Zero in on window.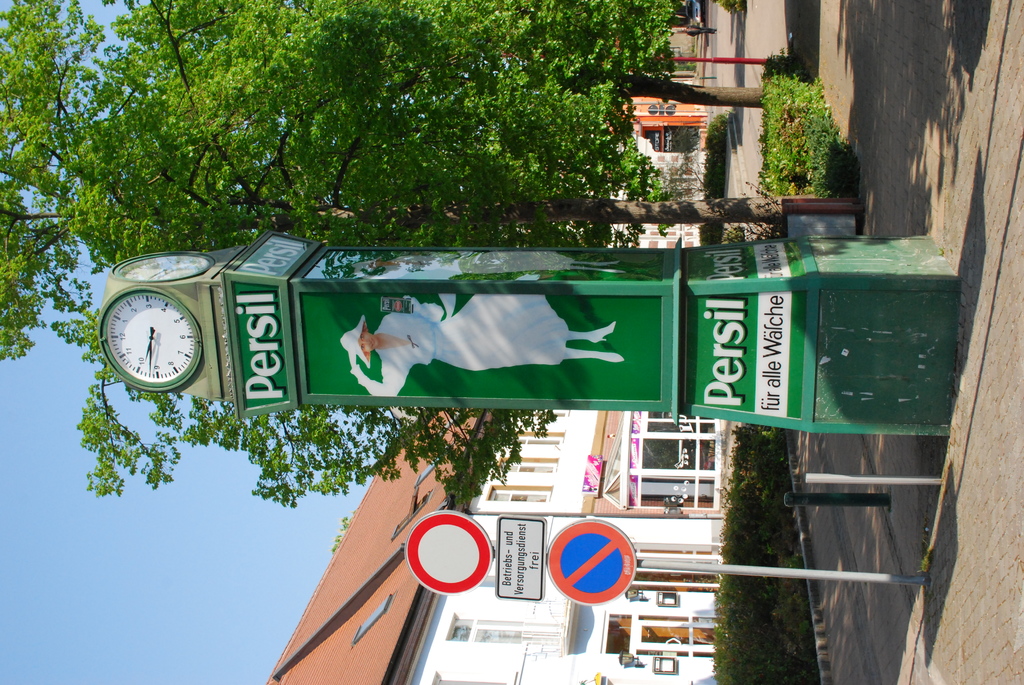
Zeroed in: pyautogui.locateOnScreen(520, 430, 559, 442).
